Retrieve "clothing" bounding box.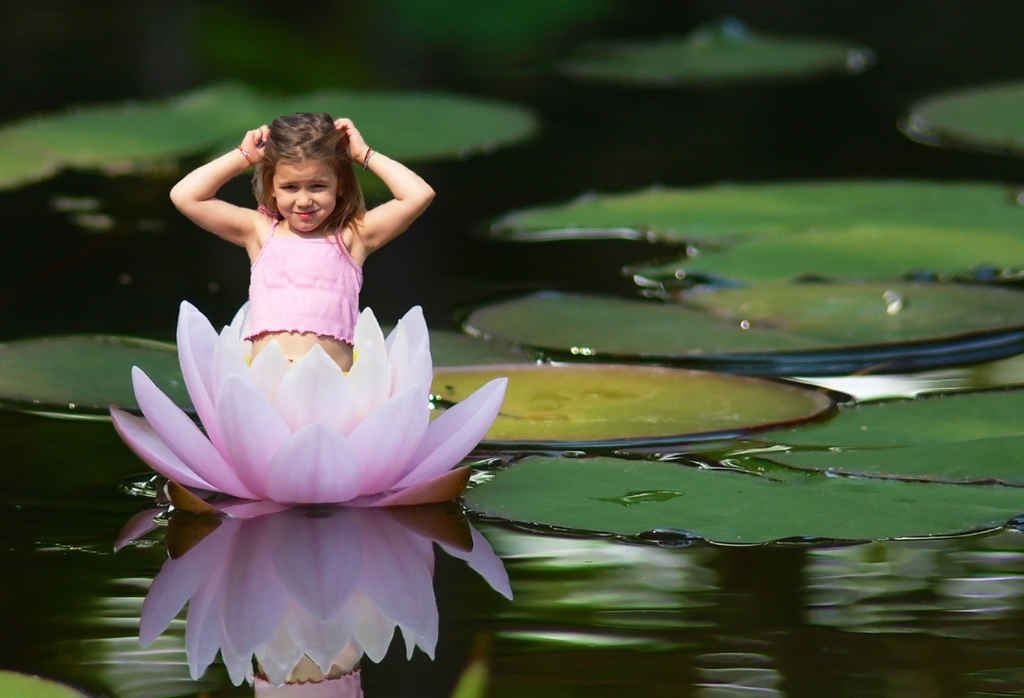
Bounding box: crop(245, 225, 360, 345).
